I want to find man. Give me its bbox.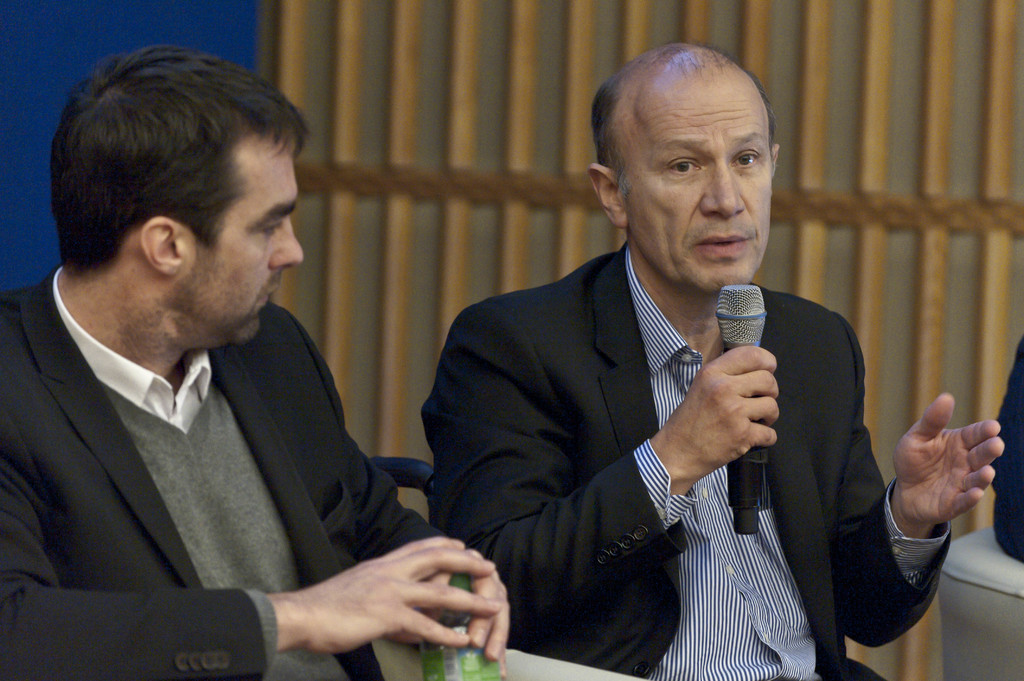
{"left": 396, "top": 72, "right": 900, "bottom": 664}.
